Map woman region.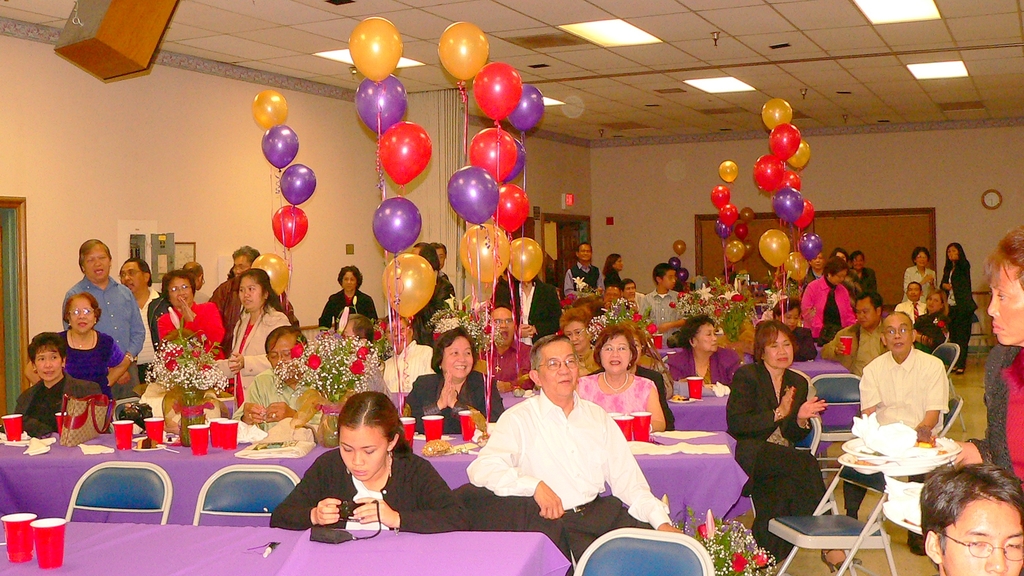
Mapped to <box>600,252,621,292</box>.
